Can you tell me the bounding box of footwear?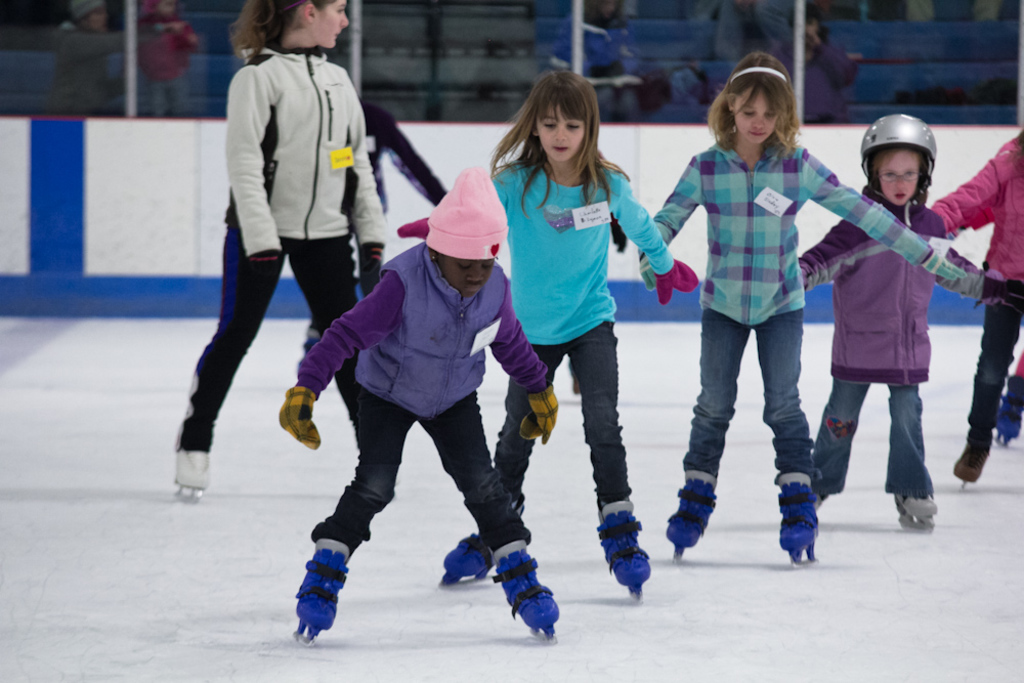
x1=594 y1=506 x2=654 y2=591.
